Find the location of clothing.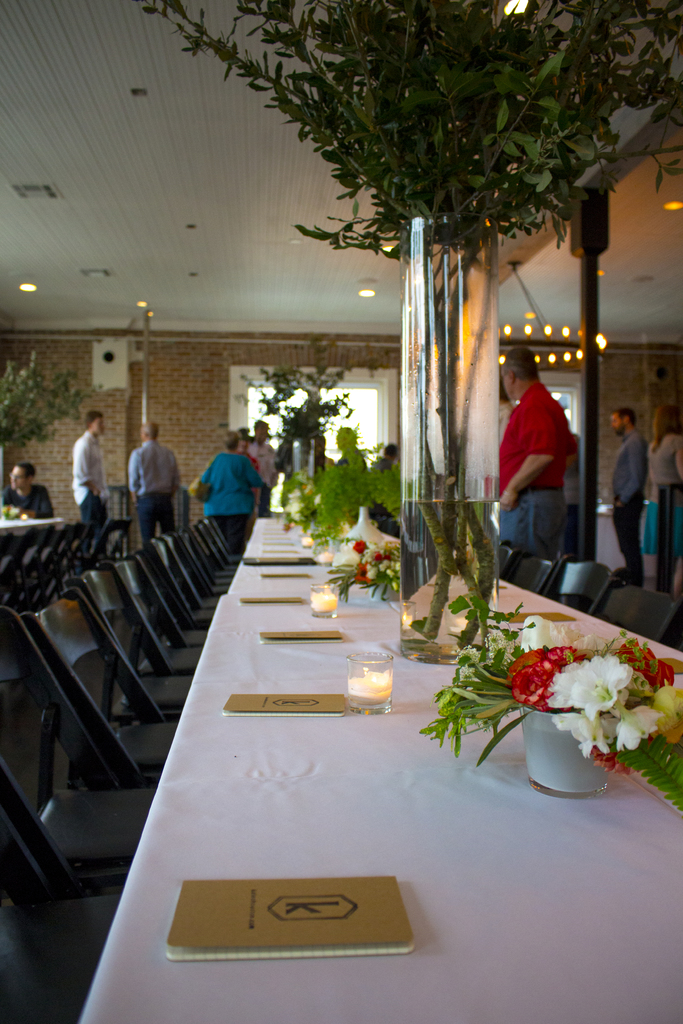
Location: bbox=[640, 431, 682, 575].
